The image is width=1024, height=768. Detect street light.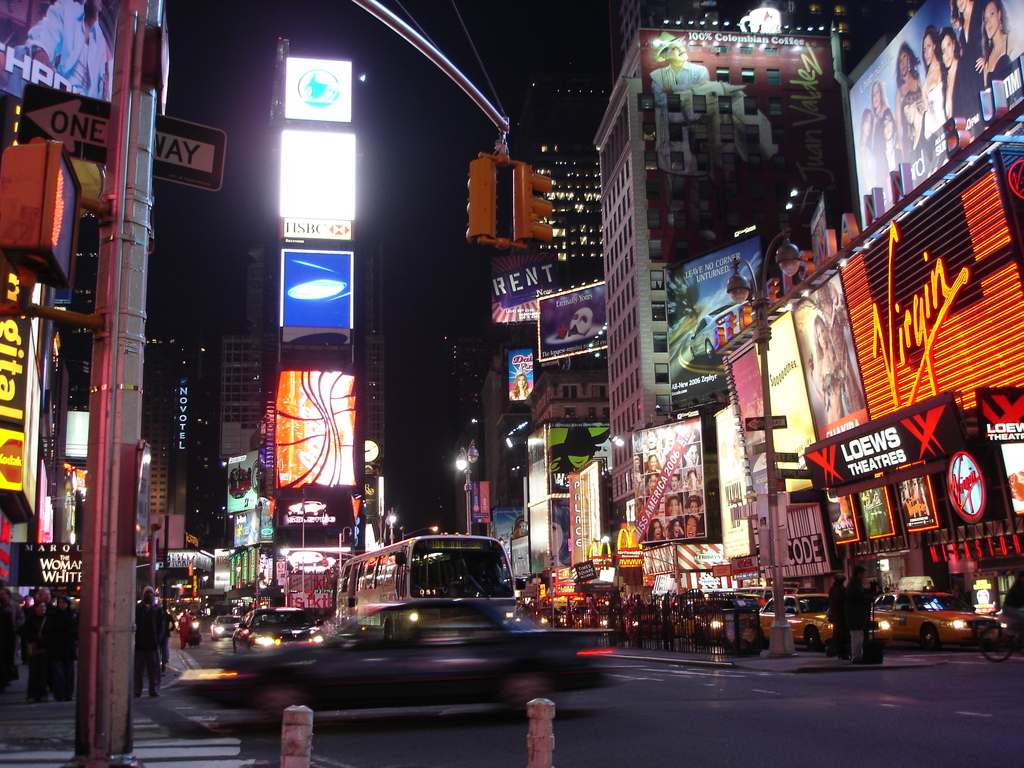
Detection: pyautogui.locateOnScreen(401, 520, 440, 538).
